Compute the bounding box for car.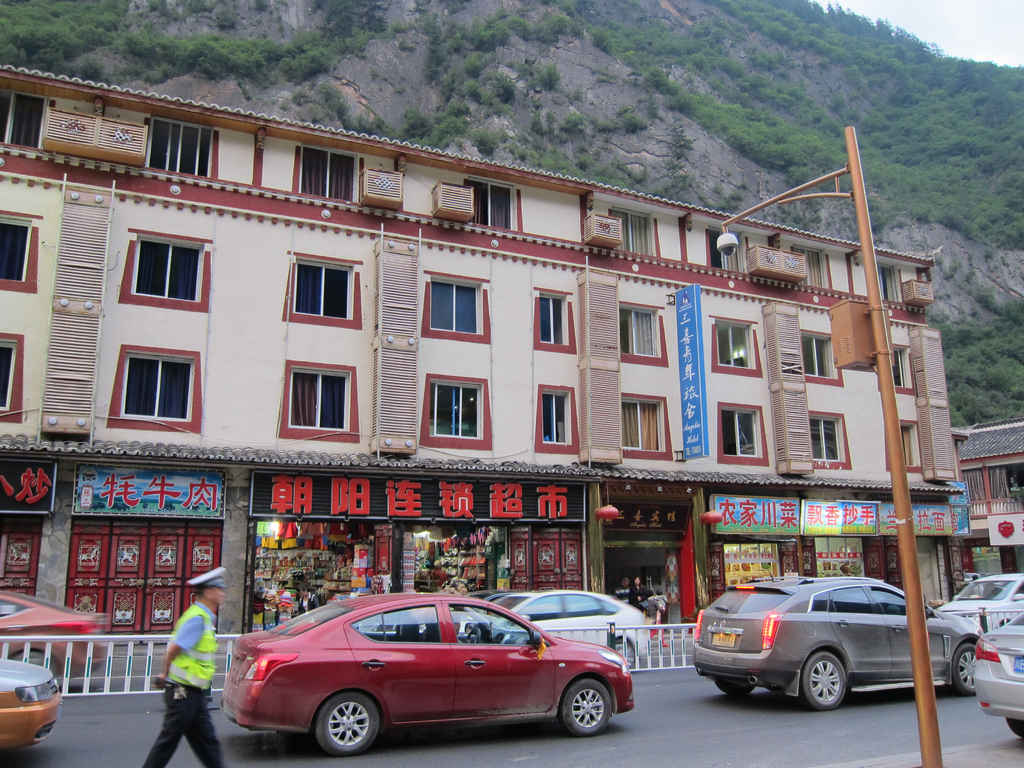
detection(452, 588, 520, 625).
